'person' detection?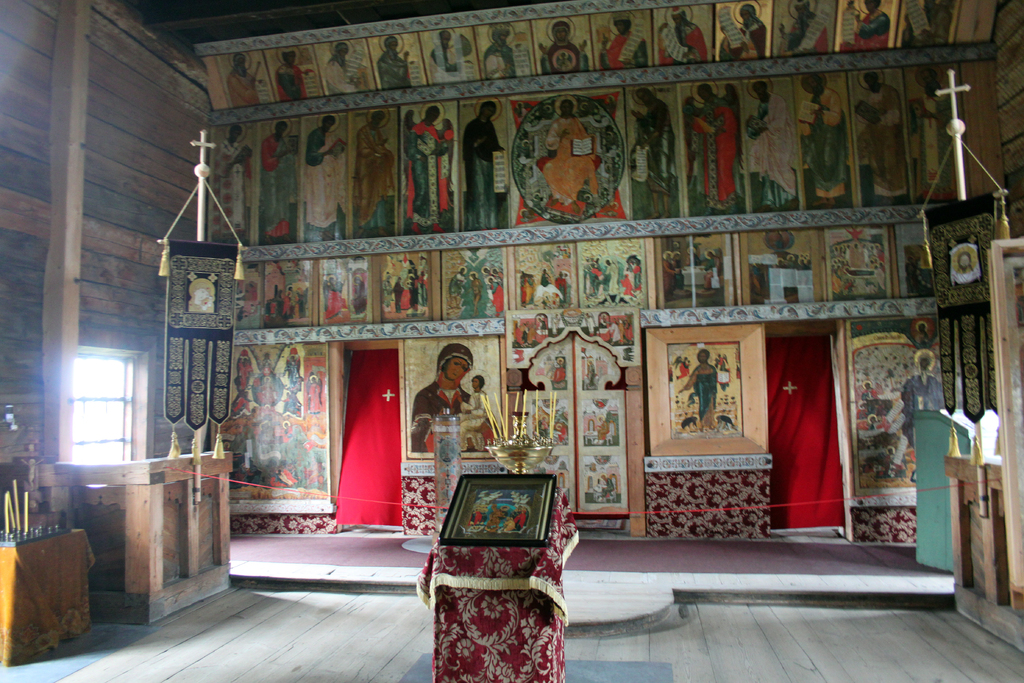
detection(956, 252, 972, 270)
